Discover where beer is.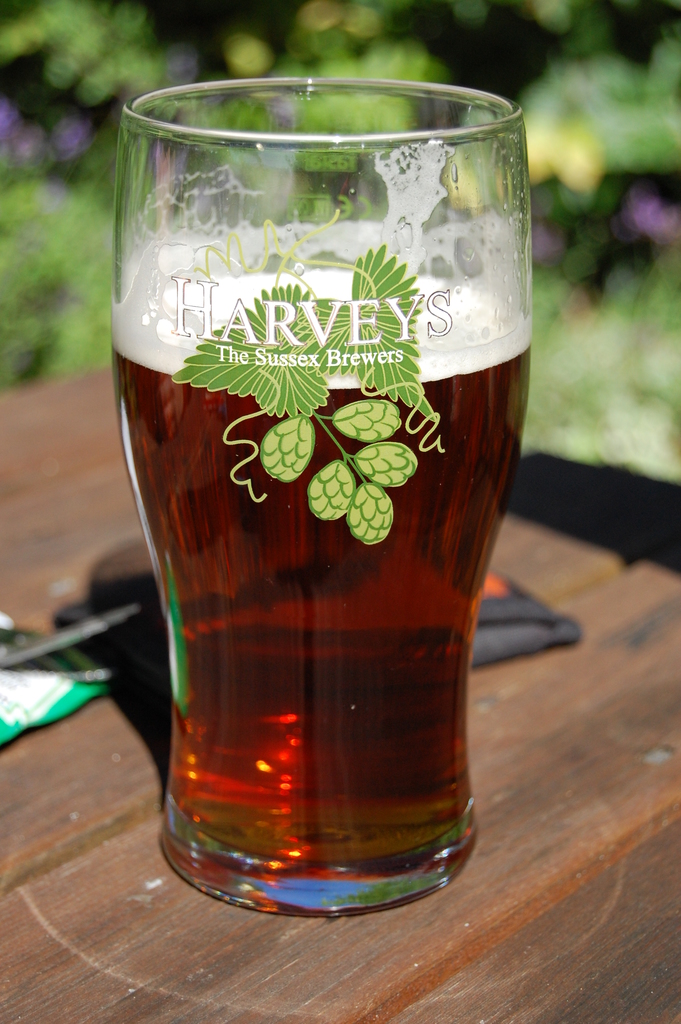
Discovered at bbox(87, 57, 576, 935).
